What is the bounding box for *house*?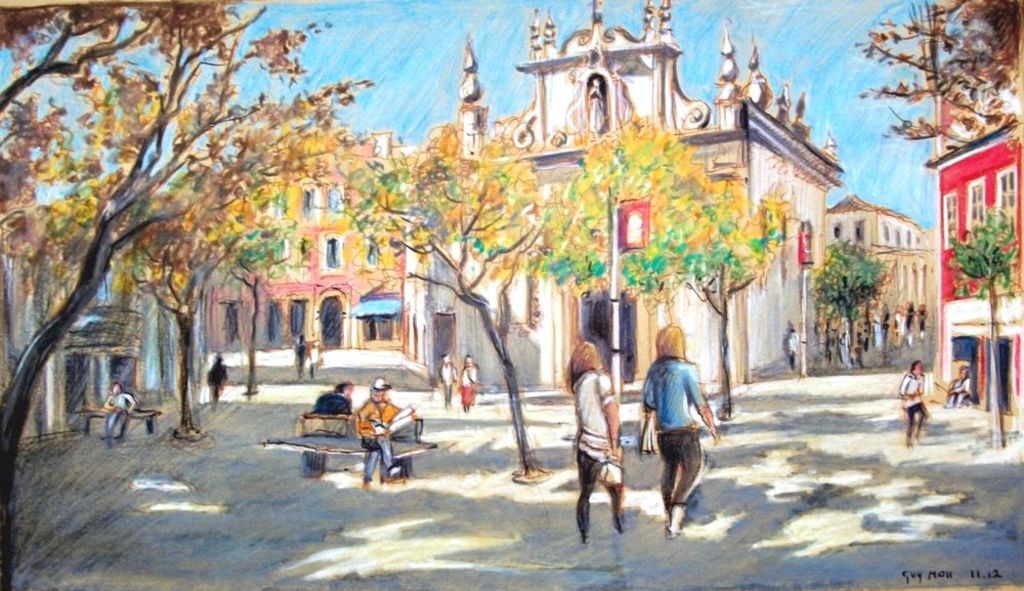
l=816, t=195, r=935, b=354.
